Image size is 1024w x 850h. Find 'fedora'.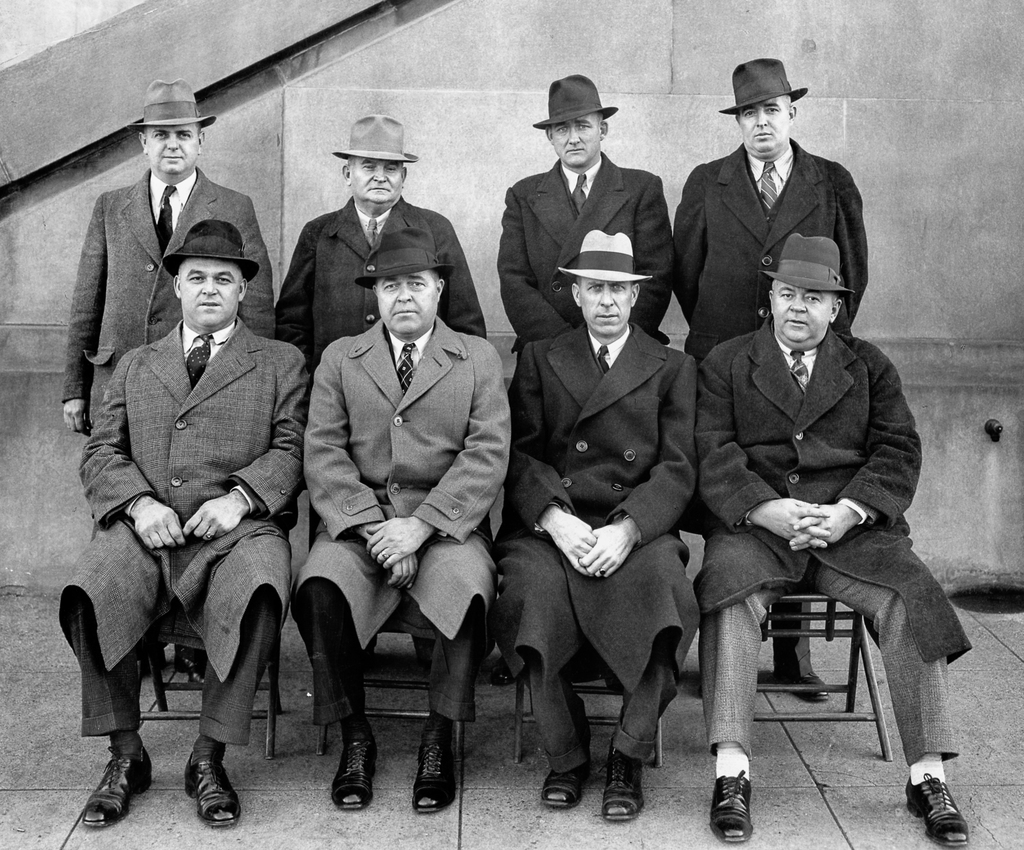
[134,76,211,128].
